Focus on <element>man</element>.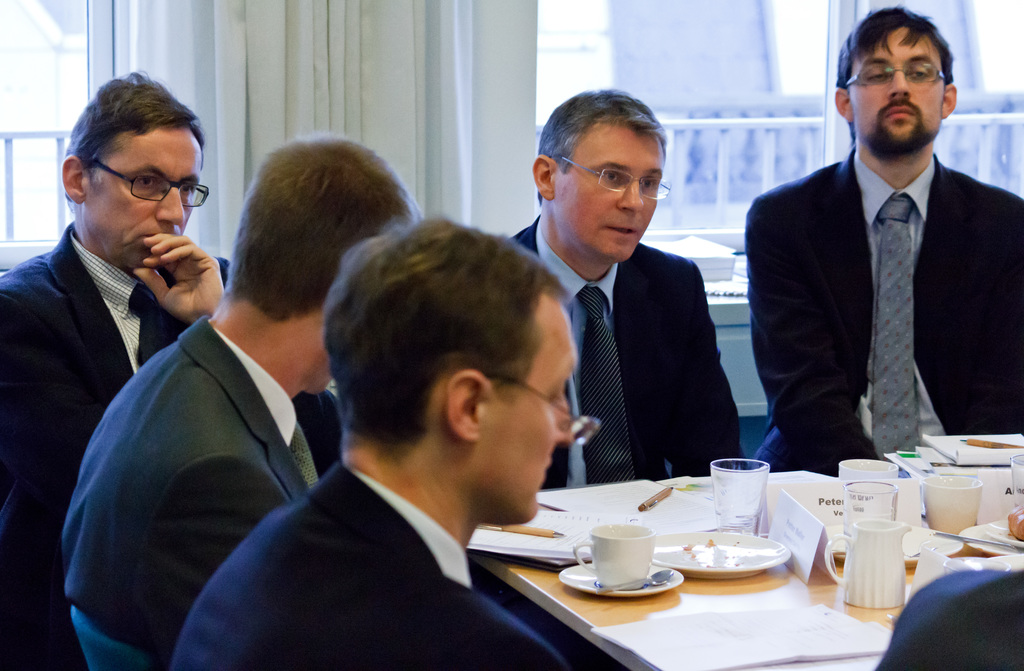
Focused at bbox=(493, 82, 751, 489).
